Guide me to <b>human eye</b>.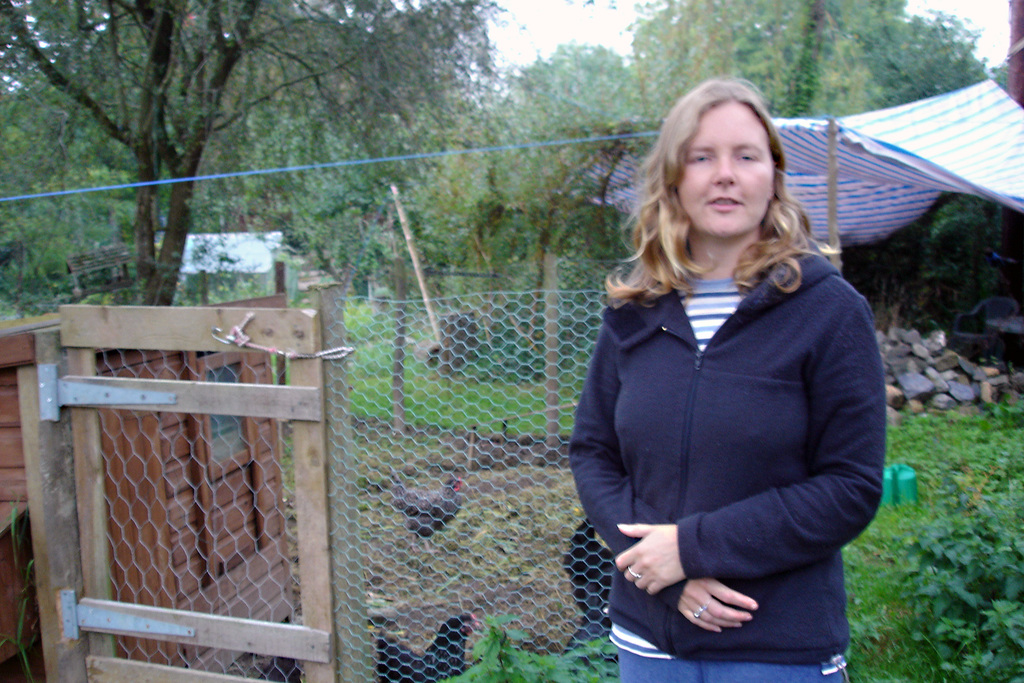
Guidance: bbox=[686, 151, 716, 165].
